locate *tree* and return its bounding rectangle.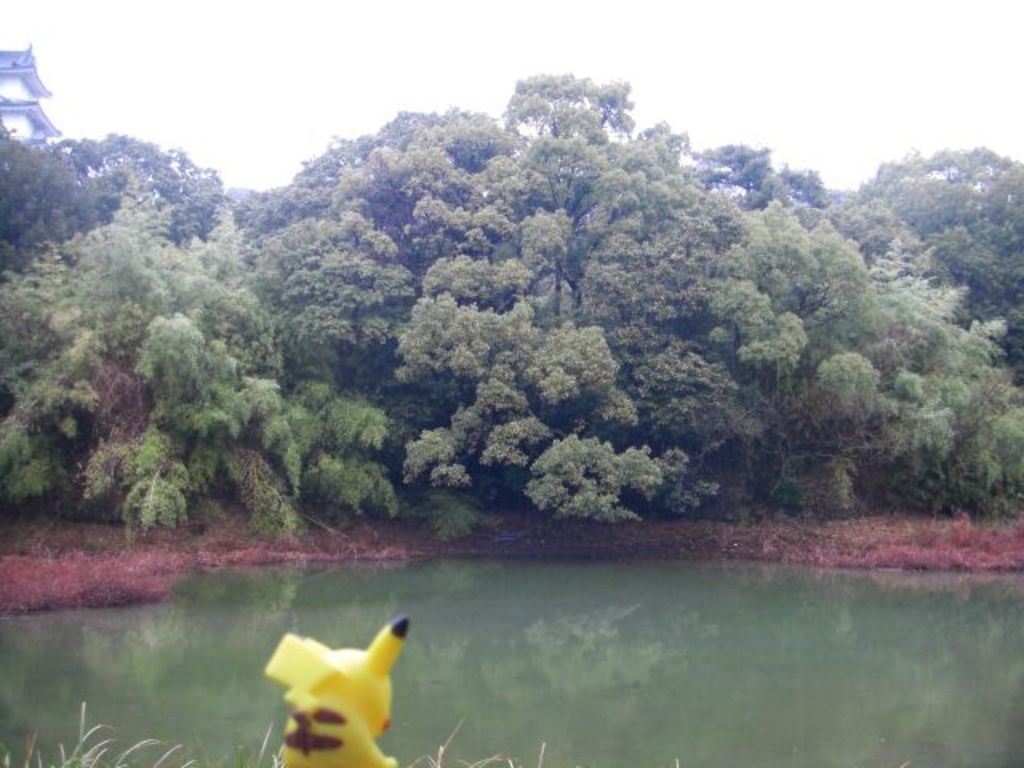
<box>394,110,512,216</box>.
